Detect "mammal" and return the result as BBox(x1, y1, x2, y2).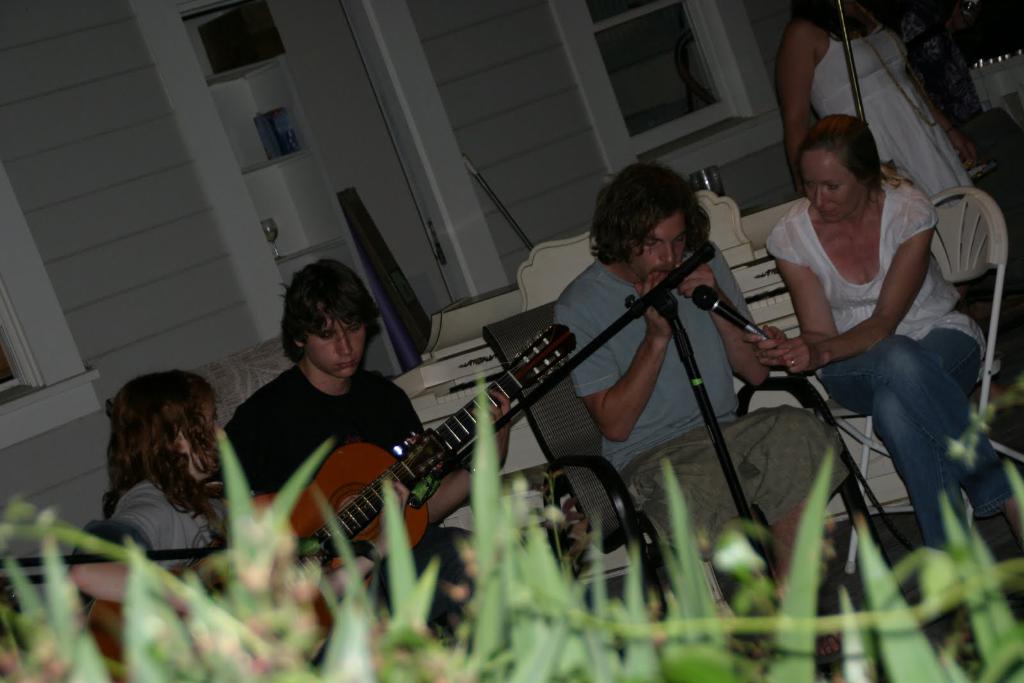
BBox(772, 0, 977, 211).
